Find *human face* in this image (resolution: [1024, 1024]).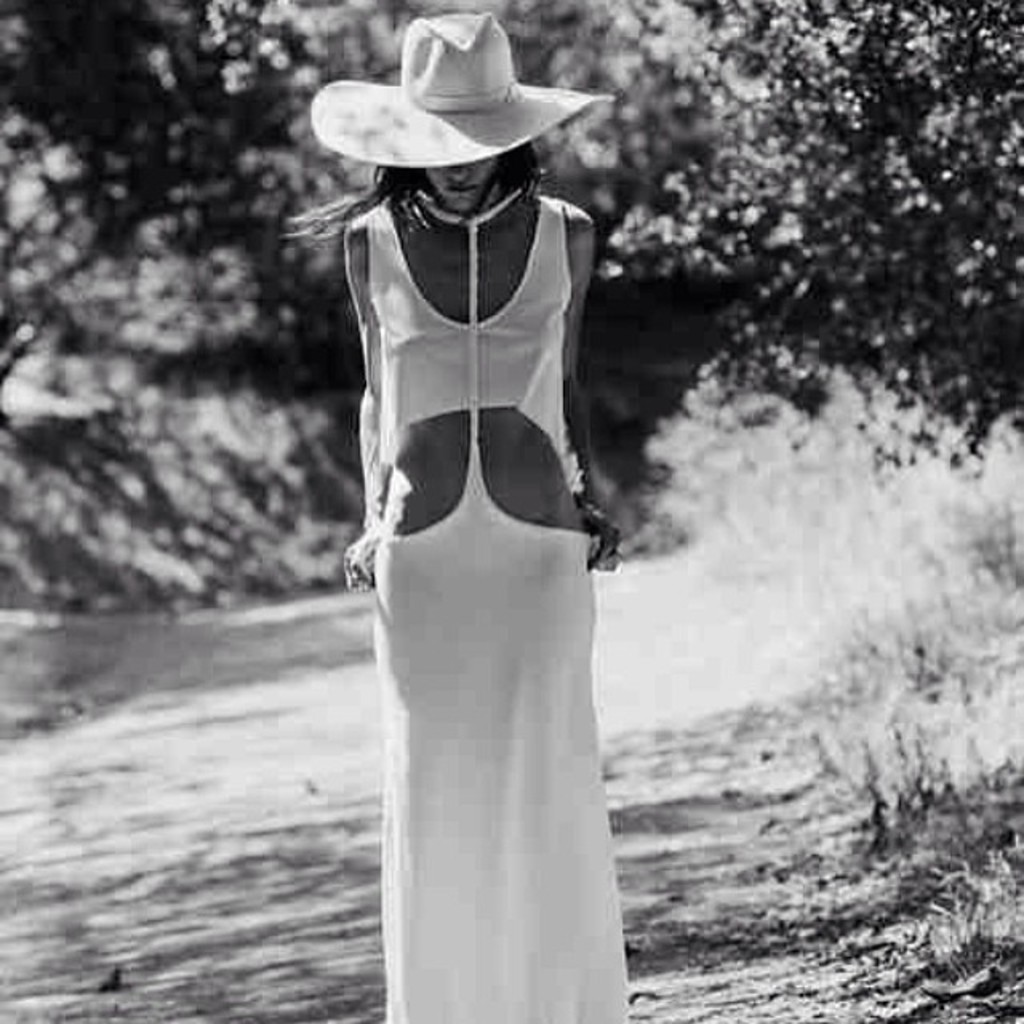
{"x1": 422, "y1": 170, "x2": 499, "y2": 211}.
